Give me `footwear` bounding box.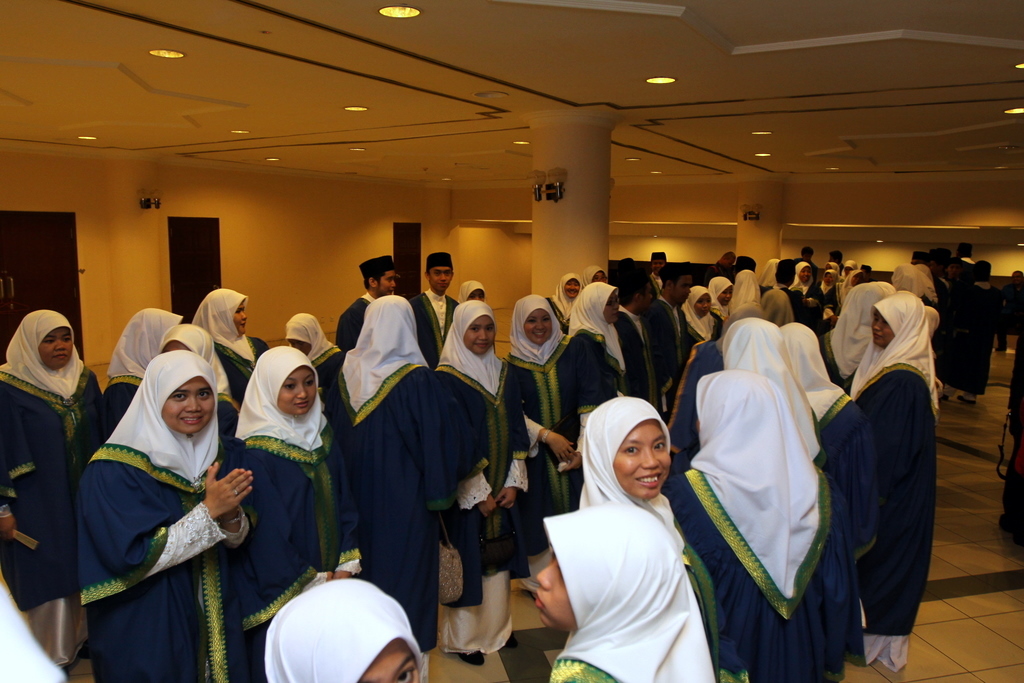
955 395 978 407.
